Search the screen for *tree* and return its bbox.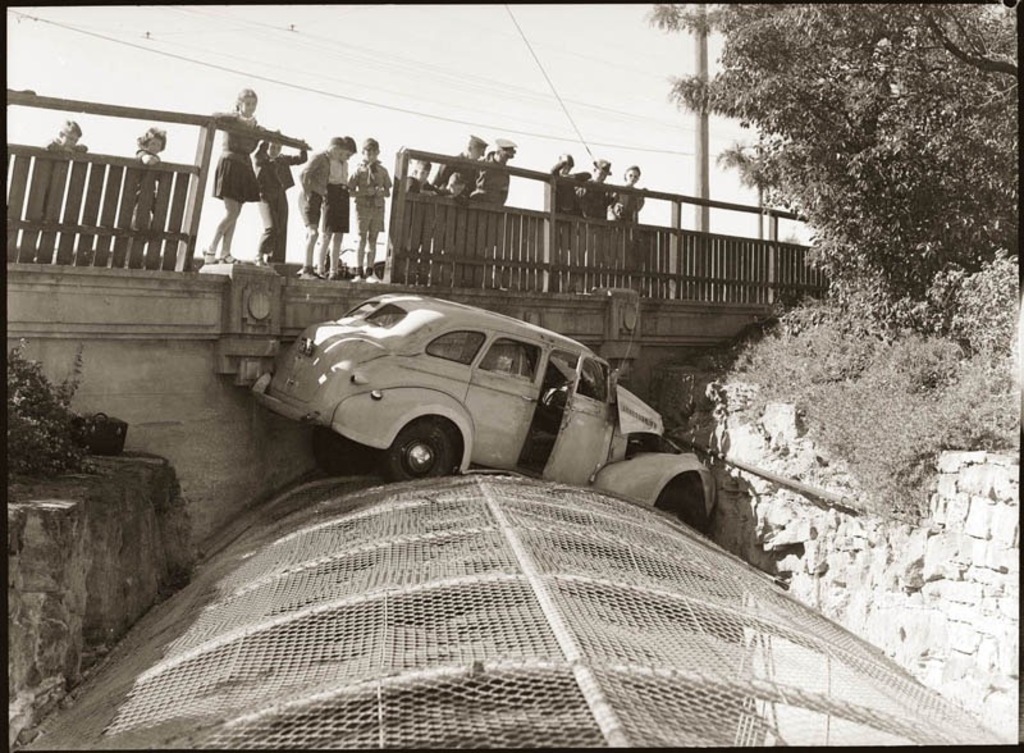
Found: select_region(660, 12, 1011, 370).
